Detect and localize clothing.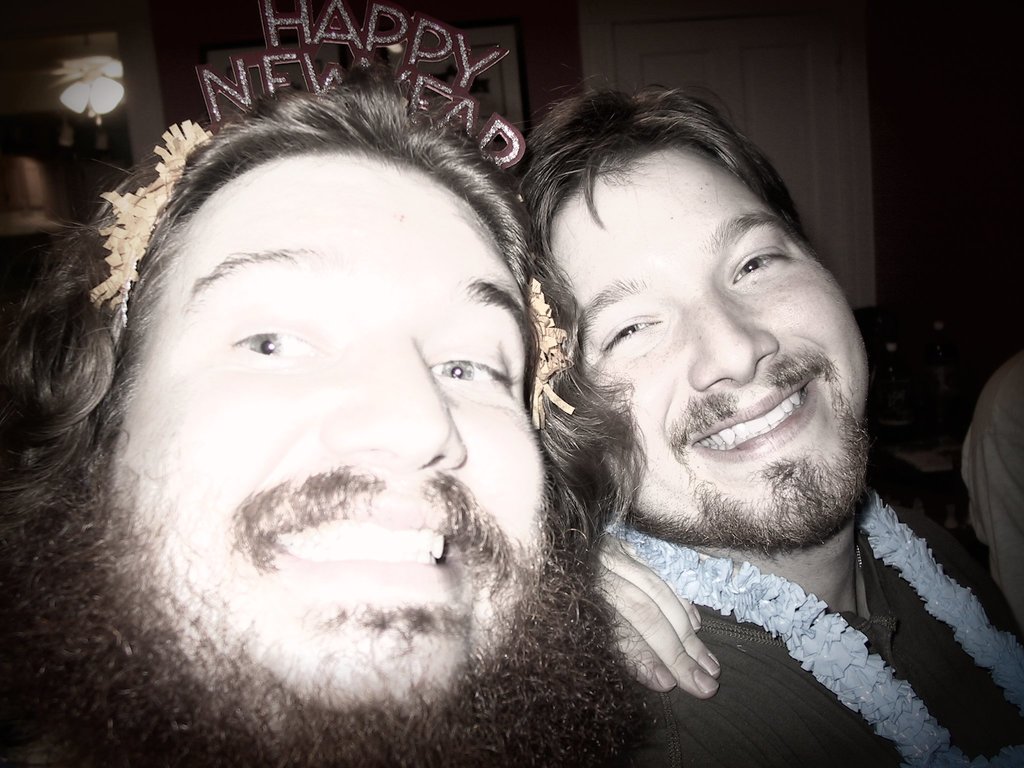
Localized at crop(961, 352, 1023, 610).
